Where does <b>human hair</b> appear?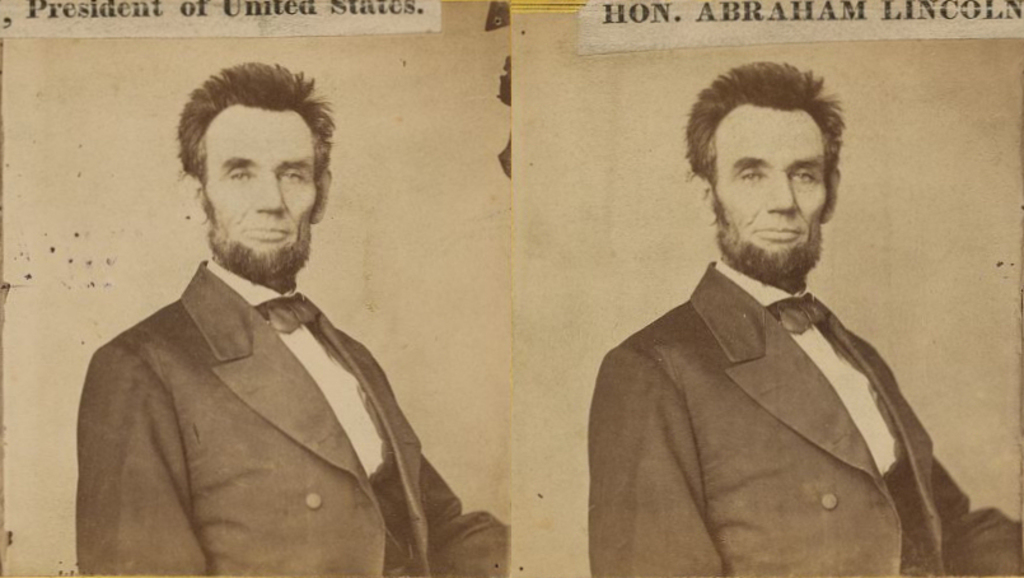
Appears at box=[681, 59, 847, 223].
